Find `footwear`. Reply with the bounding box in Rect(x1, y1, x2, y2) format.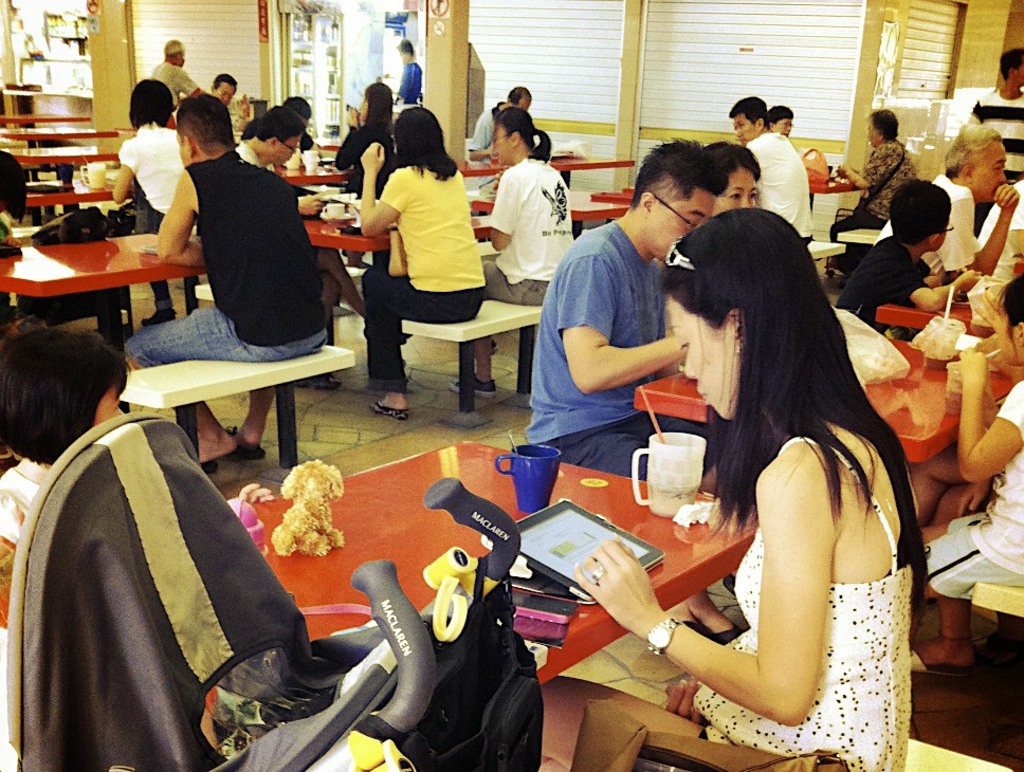
Rect(449, 375, 497, 399).
